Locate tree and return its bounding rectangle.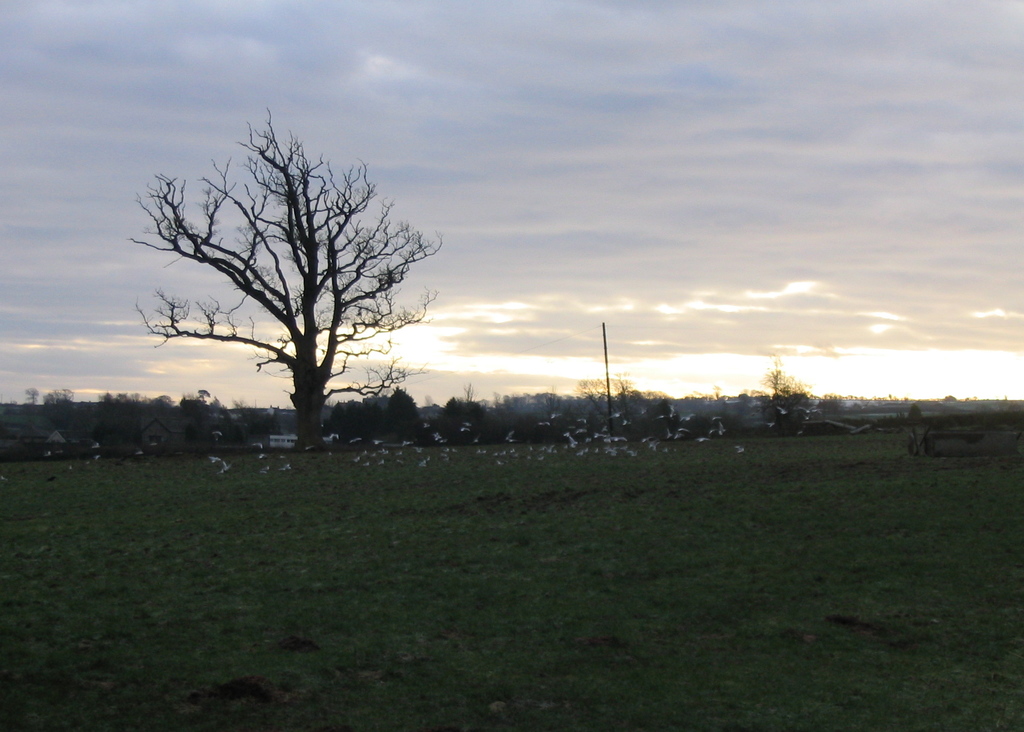
bbox(362, 383, 426, 435).
